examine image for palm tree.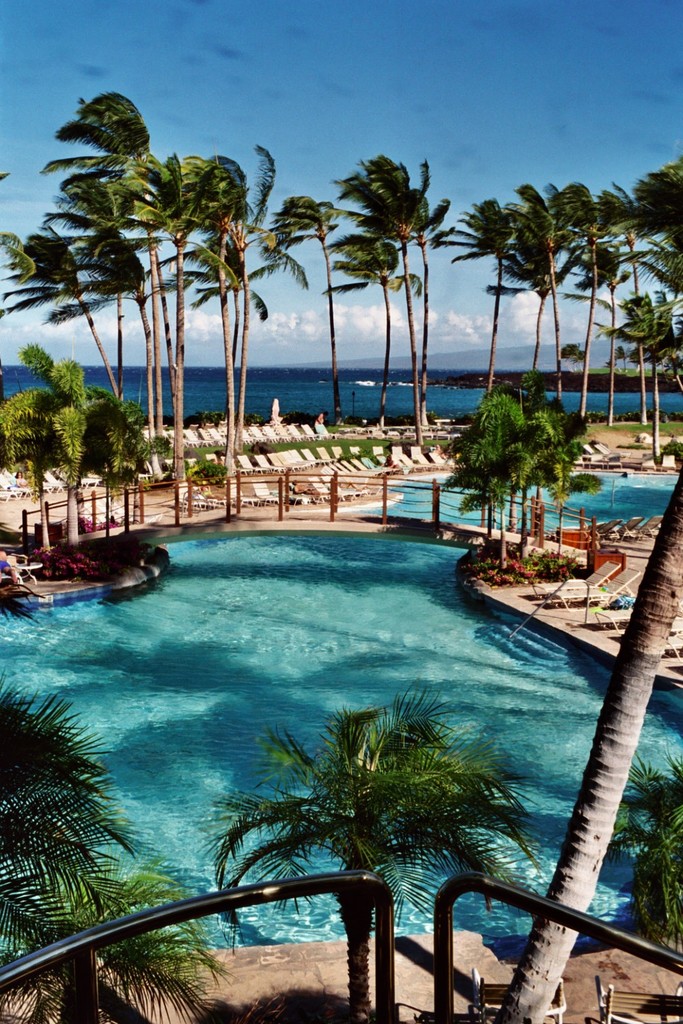
Examination result: <region>514, 177, 583, 414</region>.
